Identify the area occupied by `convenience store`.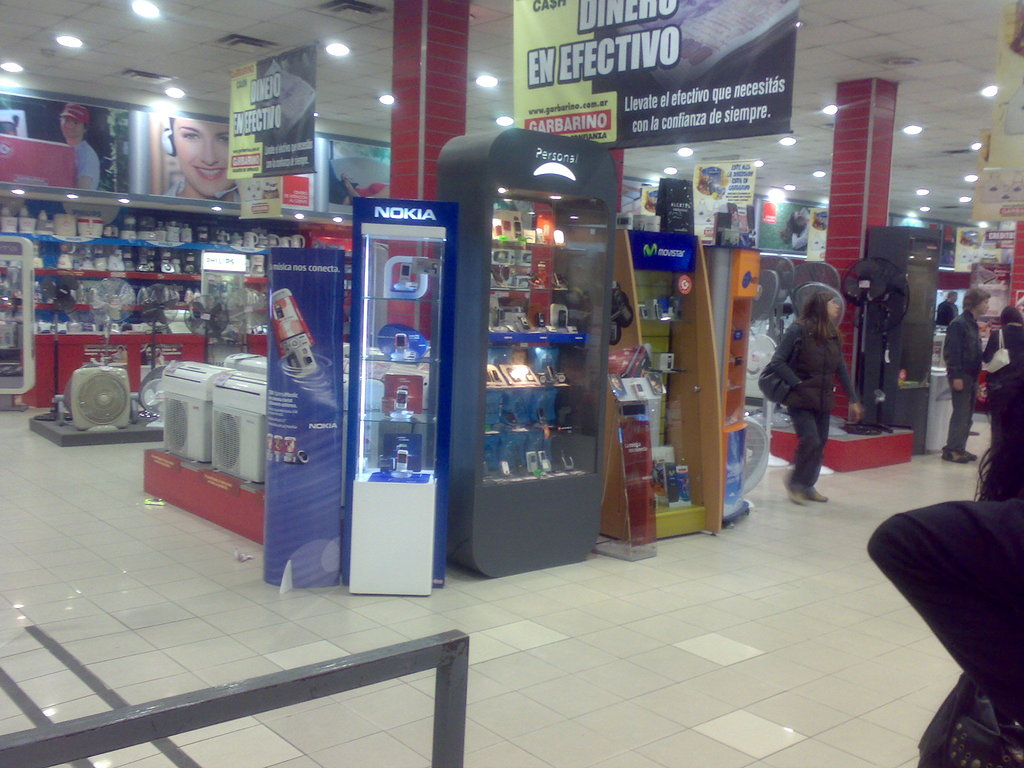
Area: select_region(12, 18, 973, 666).
